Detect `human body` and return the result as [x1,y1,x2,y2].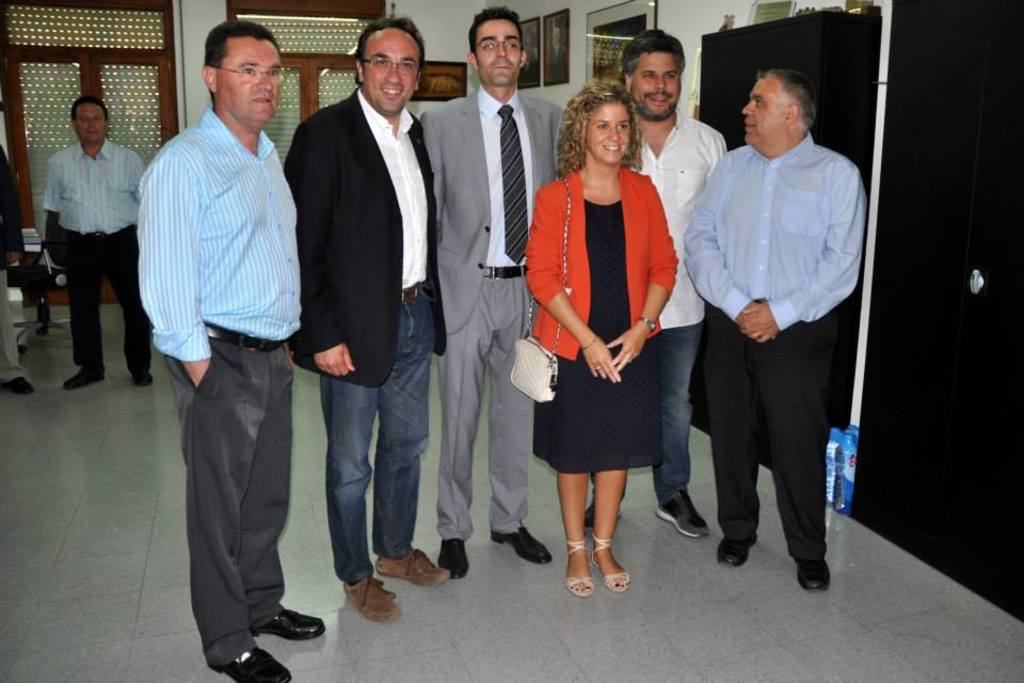
[681,131,869,599].
